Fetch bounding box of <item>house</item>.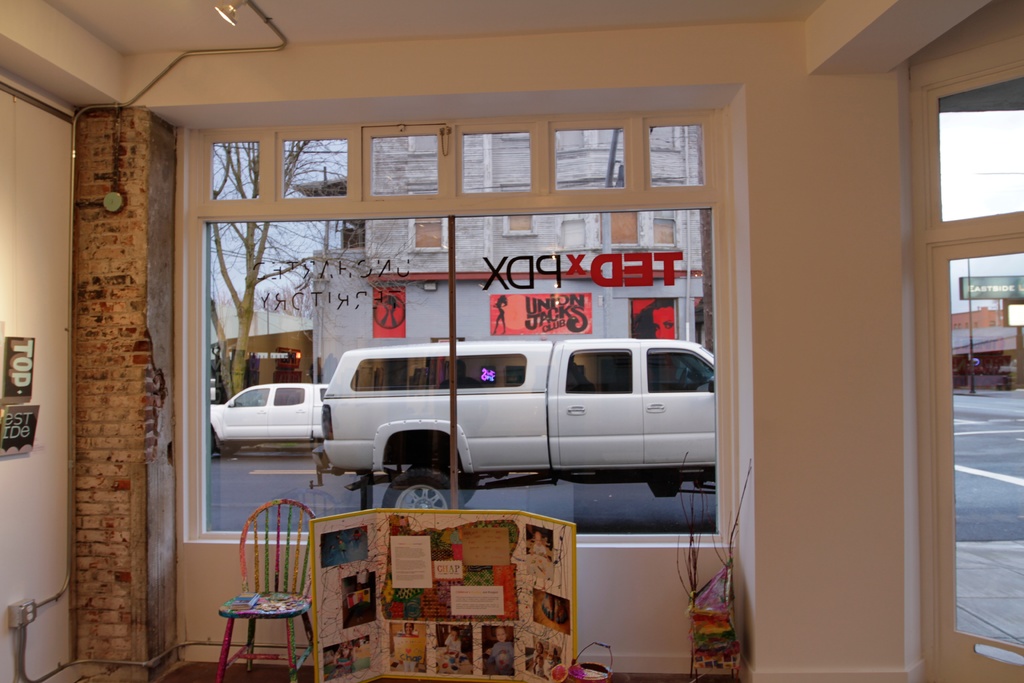
Bbox: BBox(1, 45, 933, 609).
